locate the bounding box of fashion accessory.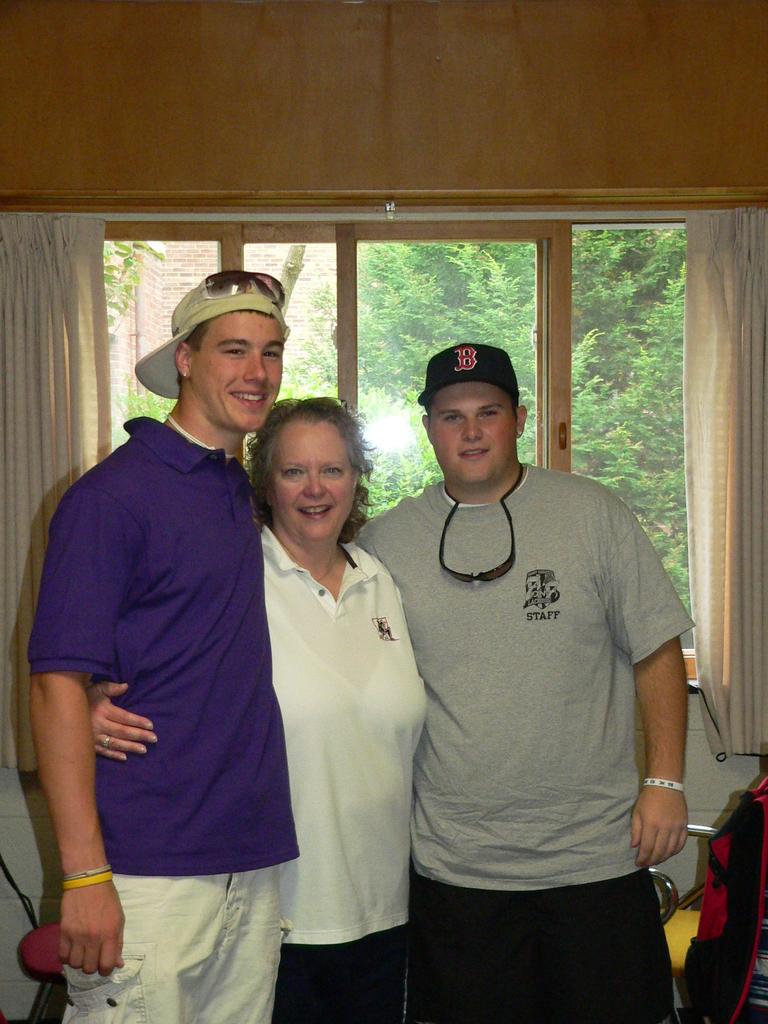
Bounding box: (182, 371, 188, 378).
